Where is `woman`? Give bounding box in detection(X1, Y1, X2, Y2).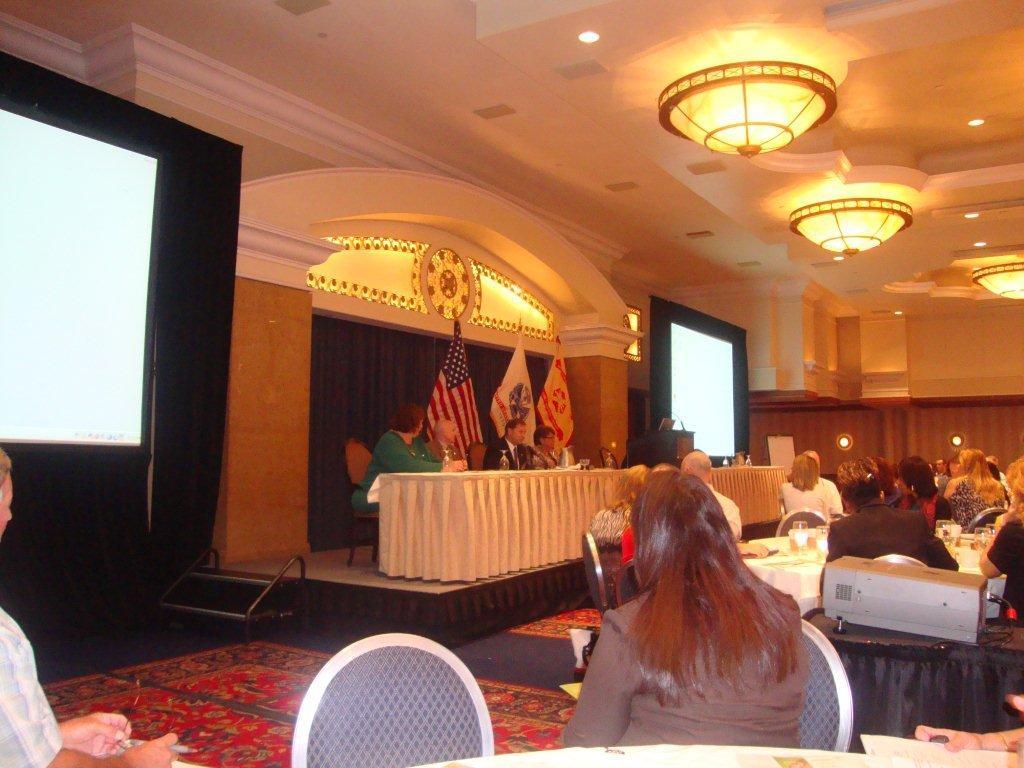
detection(777, 451, 834, 528).
